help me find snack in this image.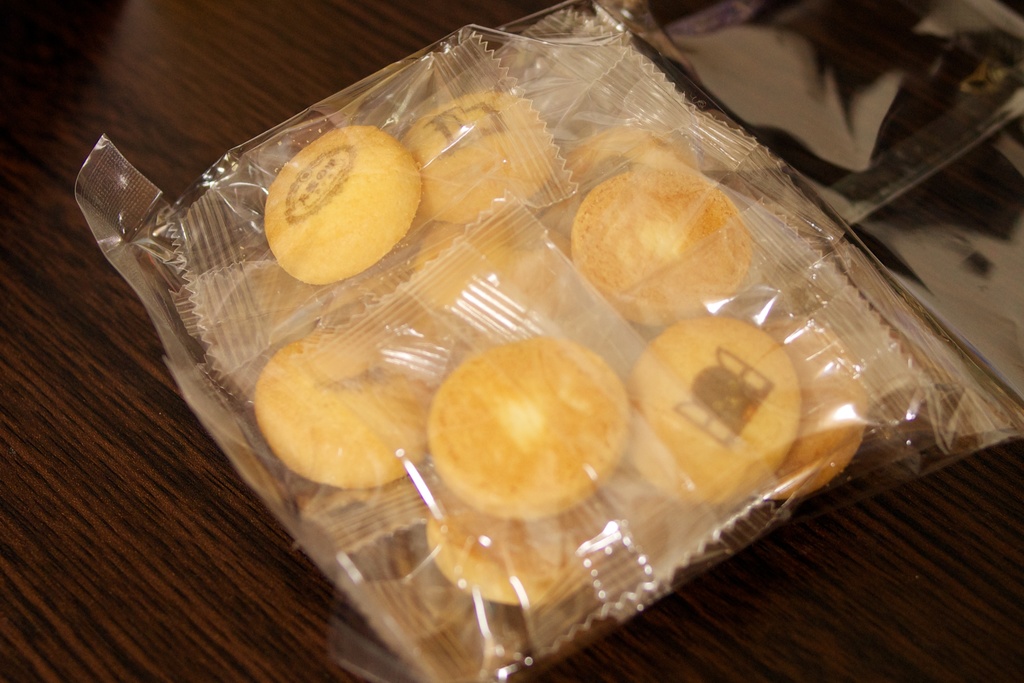
Found it: region(756, 320, 865, 493).
